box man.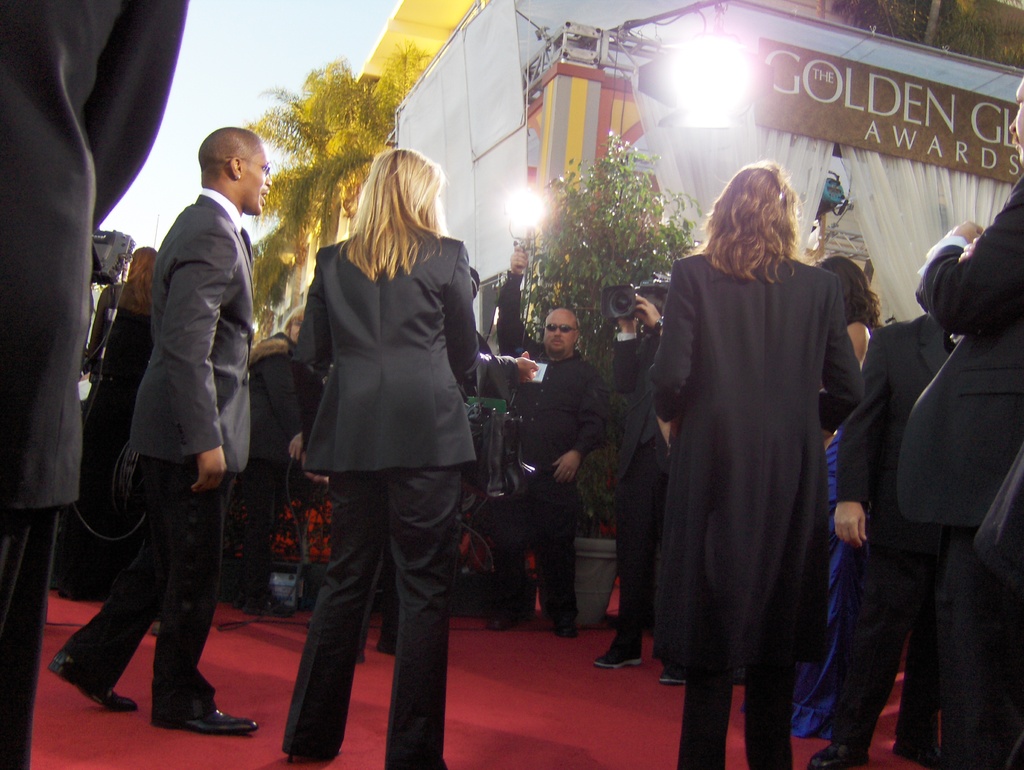
left=806, top=308, right=969, bottom=769.
